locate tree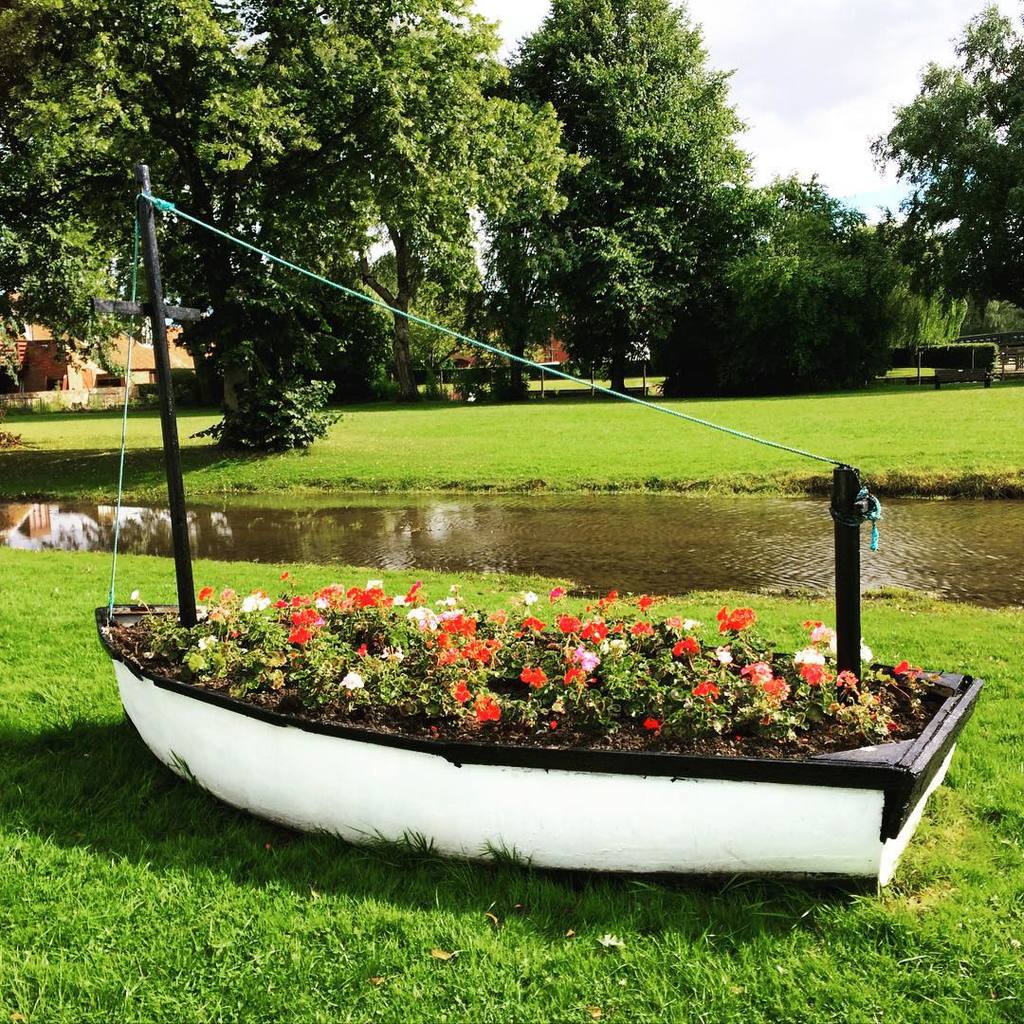
[x1=454, y1=13, x2=826, y2=392]
